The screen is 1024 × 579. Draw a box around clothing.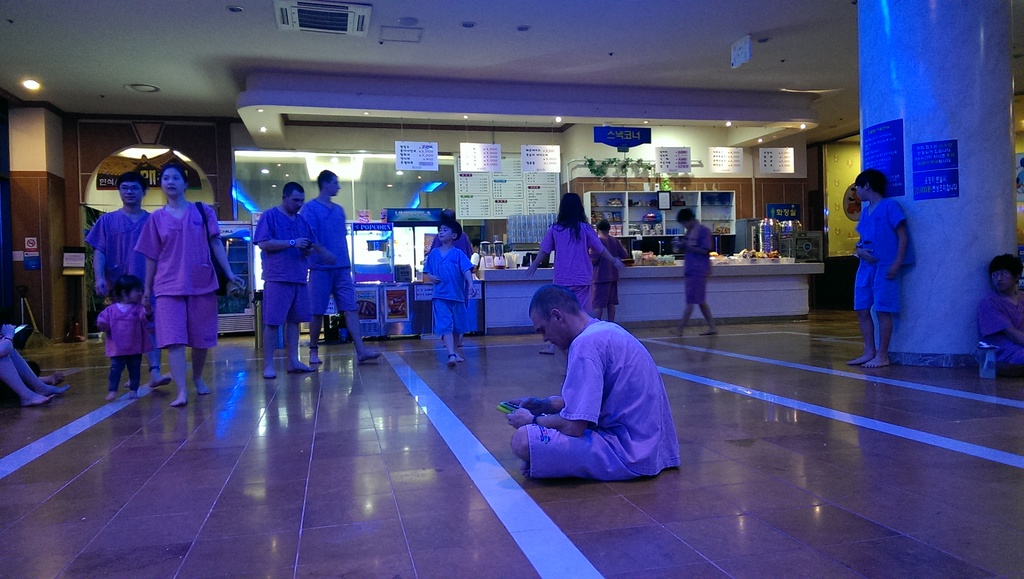
select_region(84, 215, 160, 351).
